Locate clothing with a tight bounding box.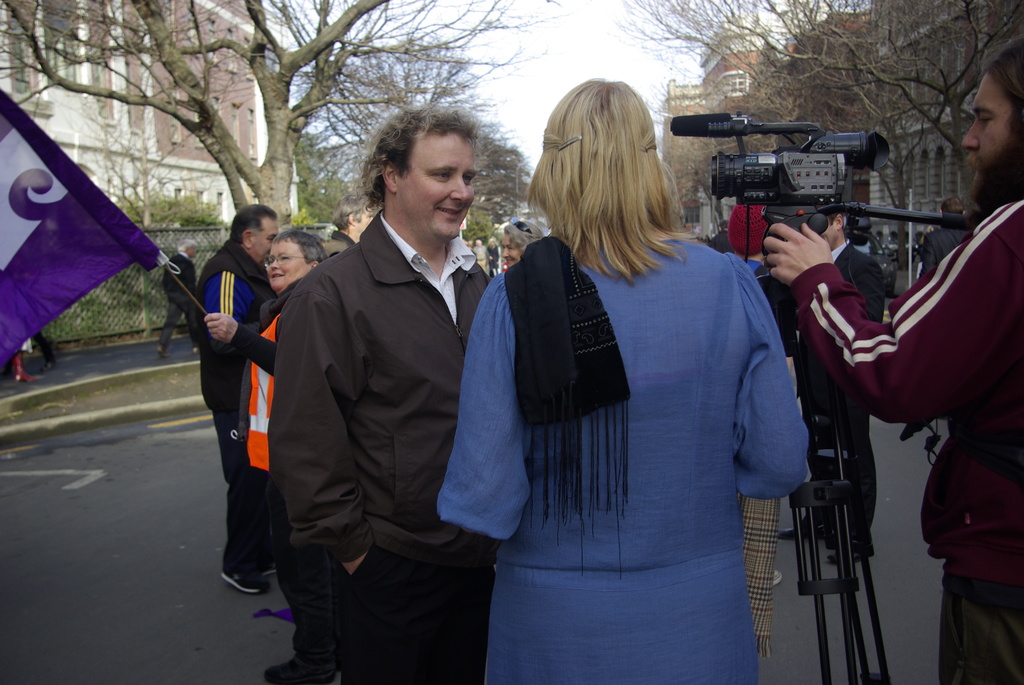
[left=430, top=232, right=810, bottom=684].
